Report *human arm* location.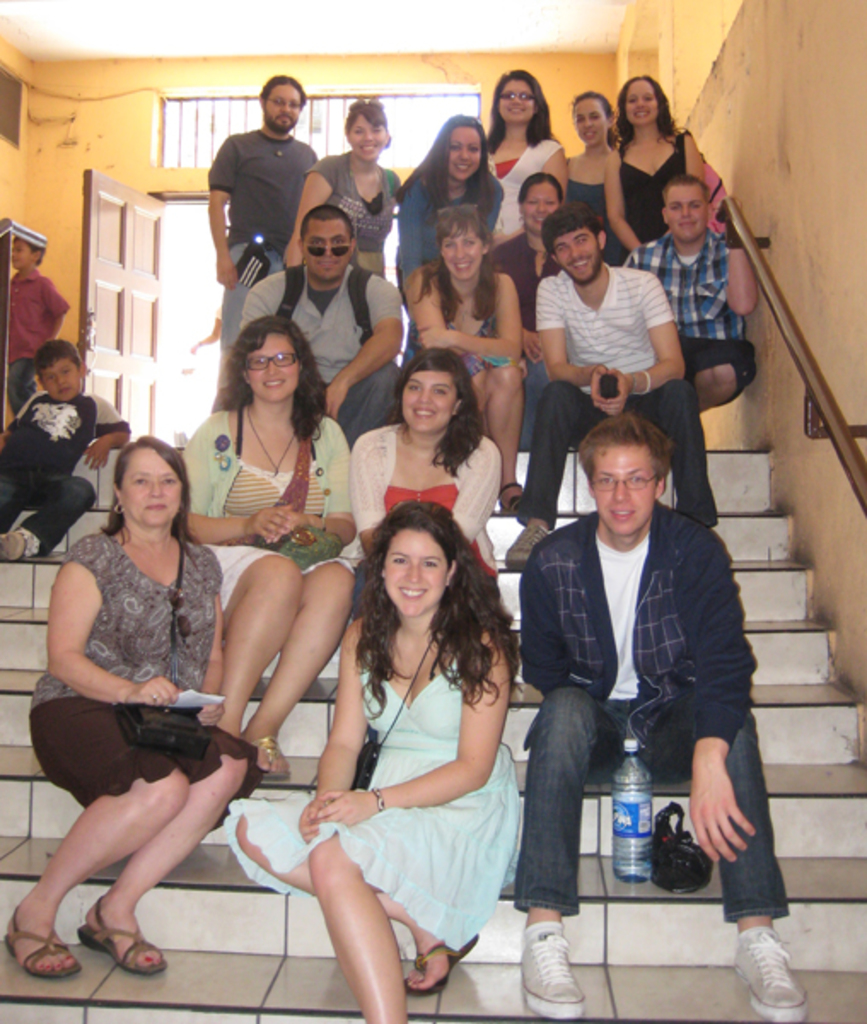
Report: [left=207, top=140, right=241, bottom=285].
